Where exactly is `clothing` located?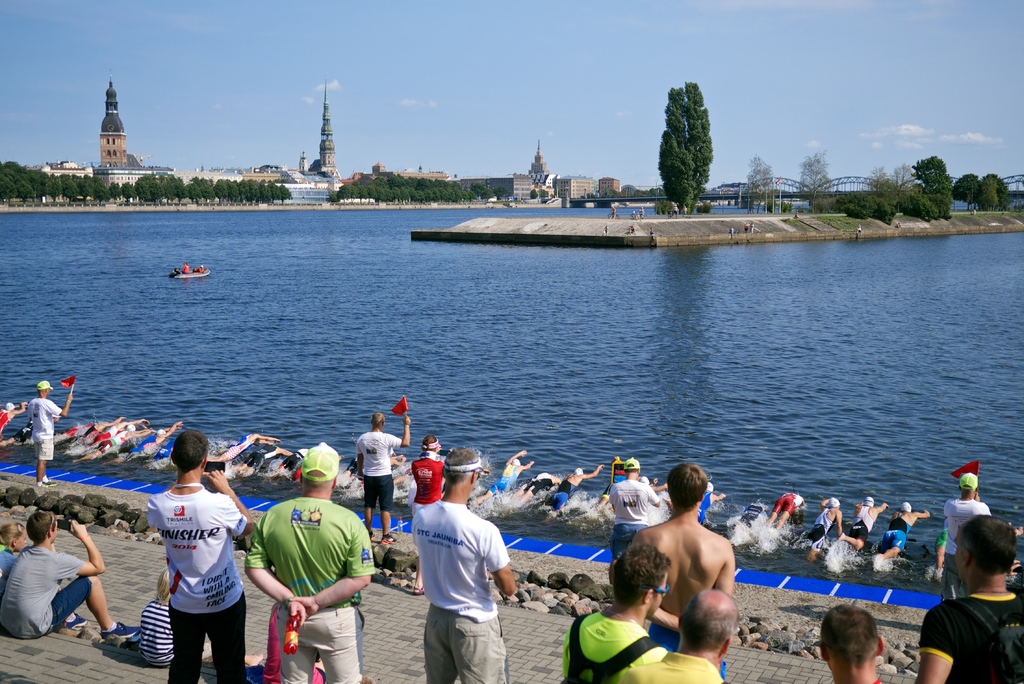
Its bounding box is (x1=806, y1=505, x2=834, y2=549).
